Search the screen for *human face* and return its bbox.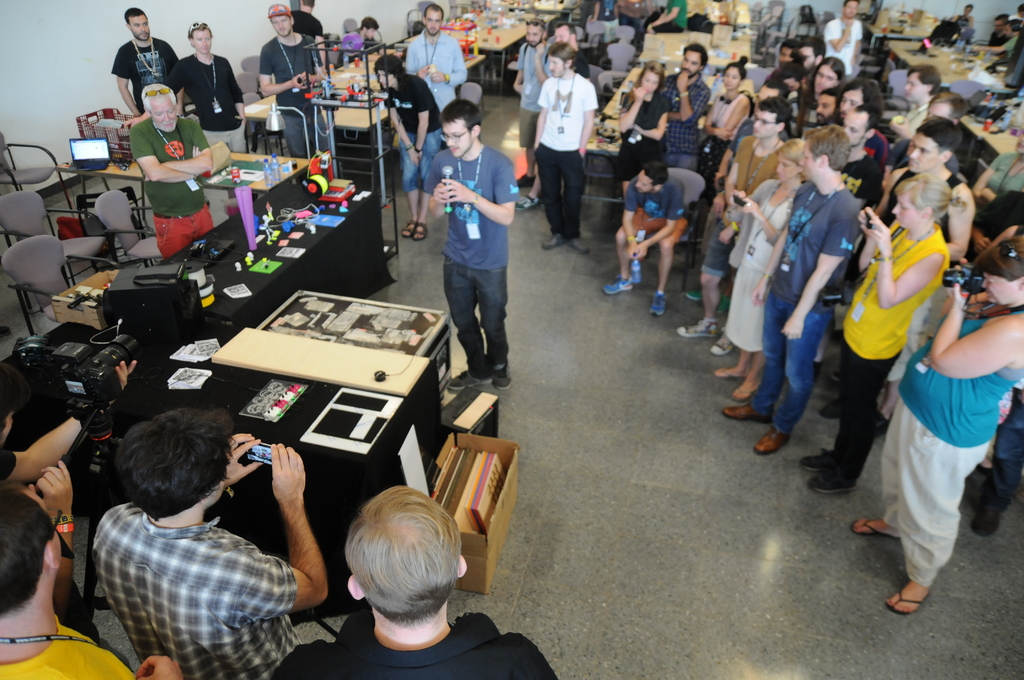
Found: <bbox>779, 44, 785, 65</bbox>.
